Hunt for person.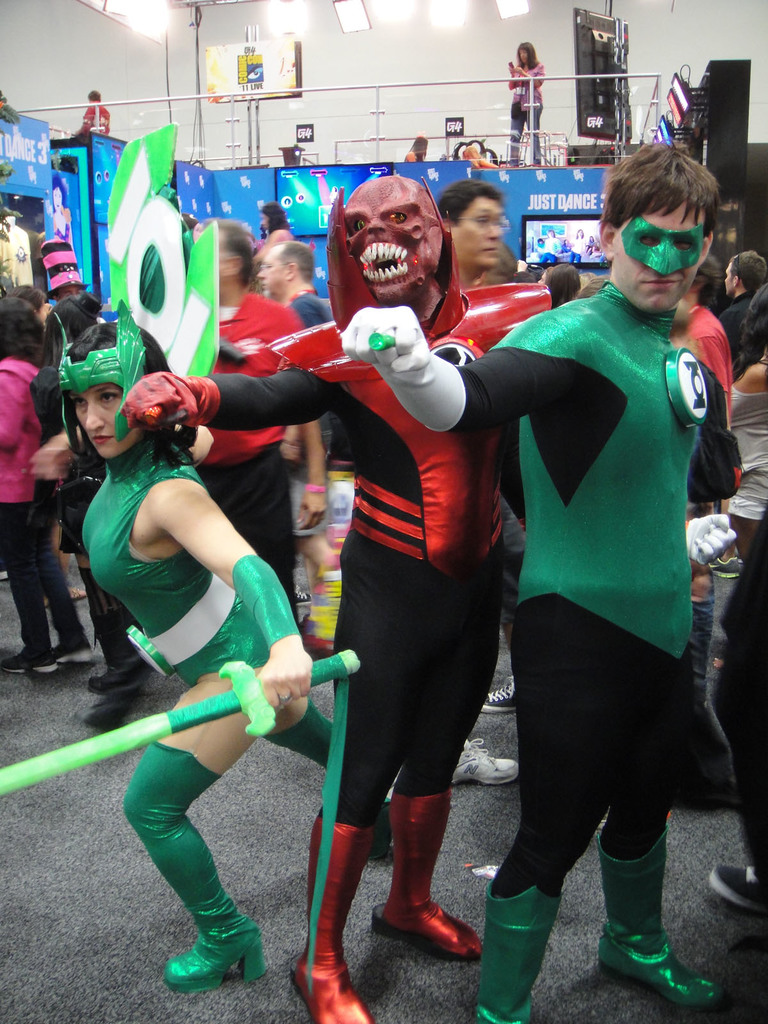
Hunted down at x1=120 y1=177 x2=553 y2=1023.
